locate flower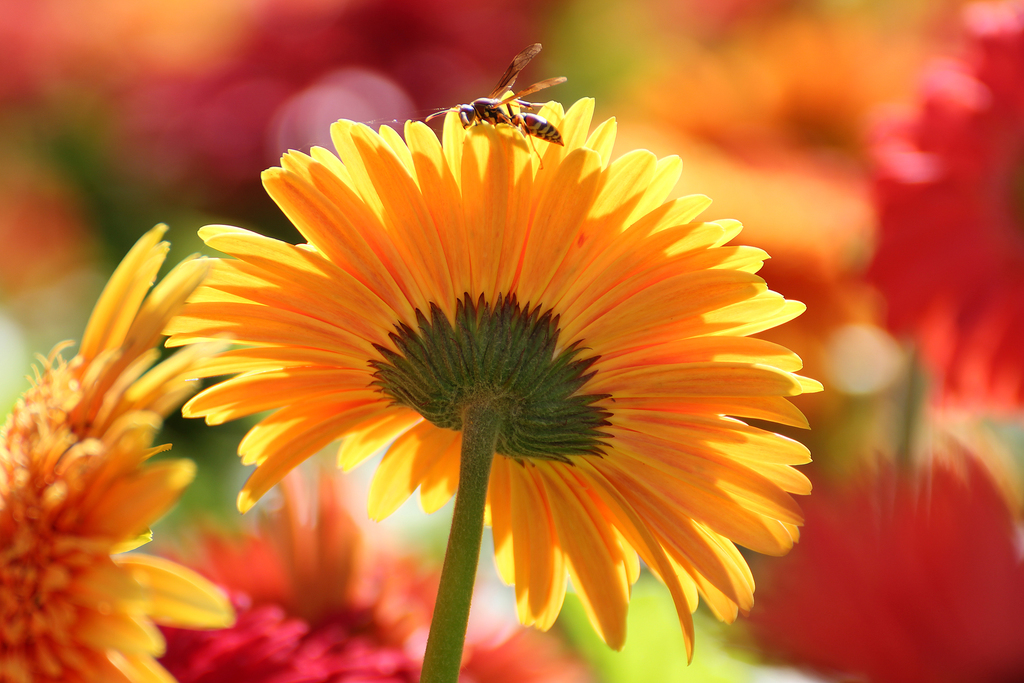
[left=138, top=59, right=819, bottom=654]
